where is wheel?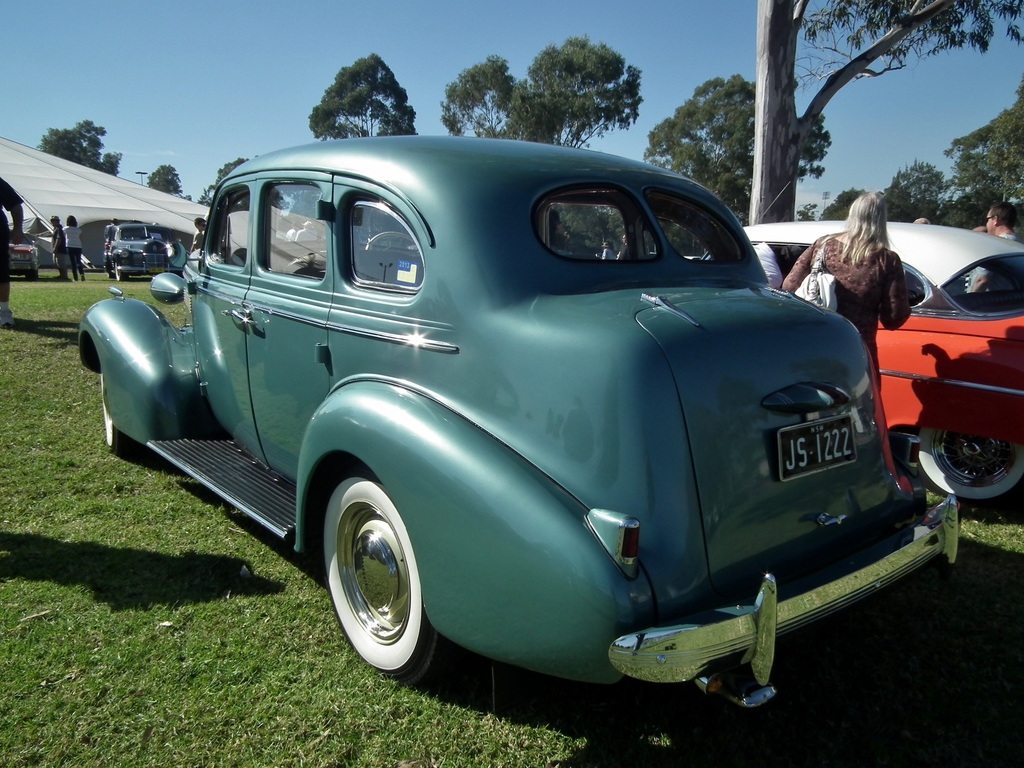
(x1=27, y1=269, x2=40, y2=279).
